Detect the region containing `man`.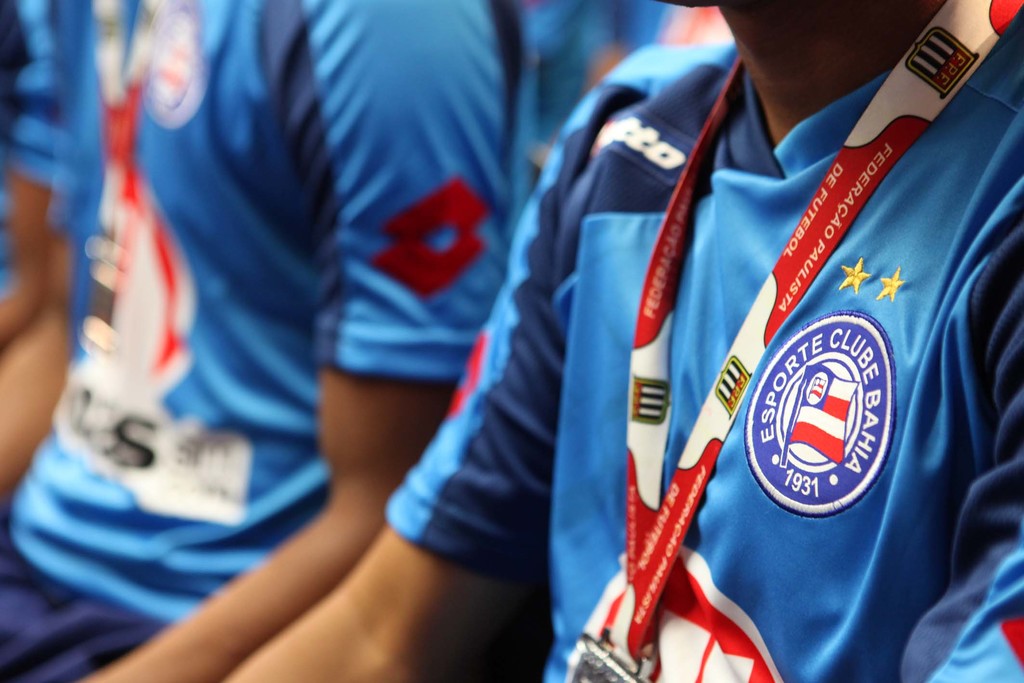
bbox=[0, 0, 513, 682].
